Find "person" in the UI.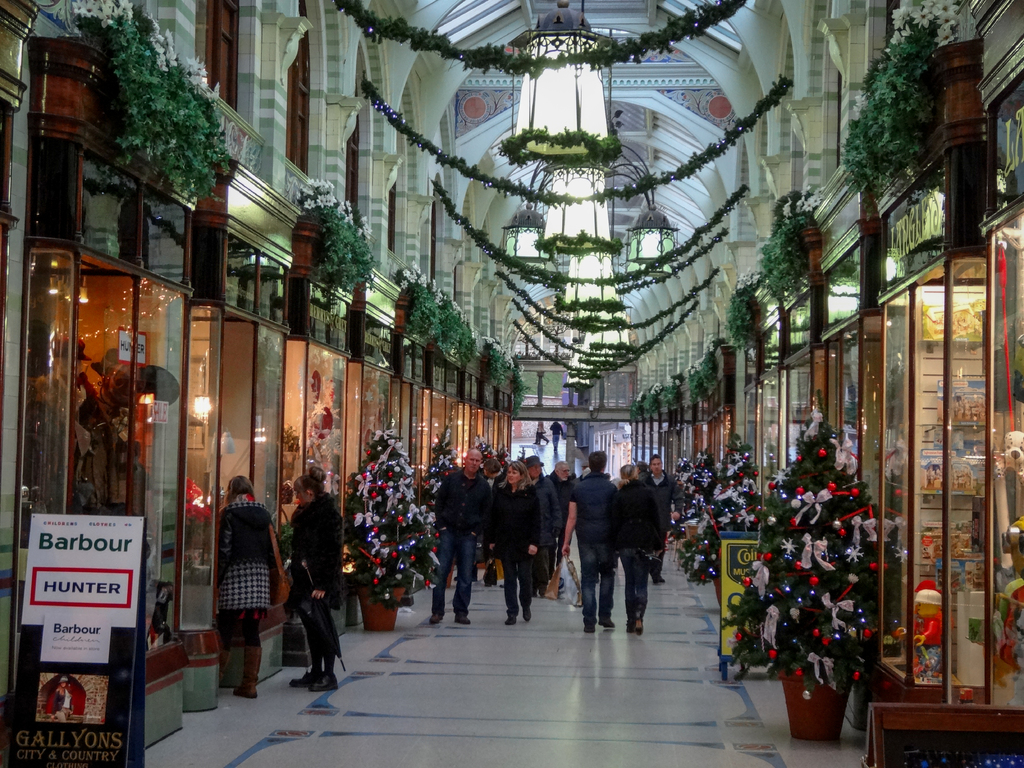
UI element at (522,452,557,582).
